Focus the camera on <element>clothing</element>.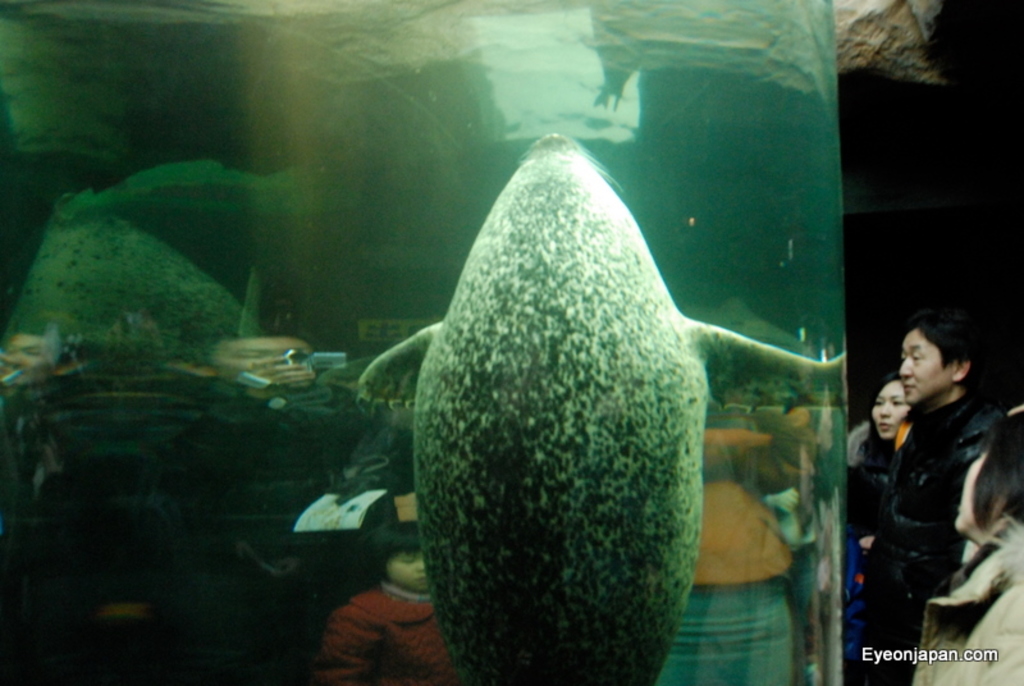
Focus region: x1=902, y1=527, x2=1023, y2=685.
